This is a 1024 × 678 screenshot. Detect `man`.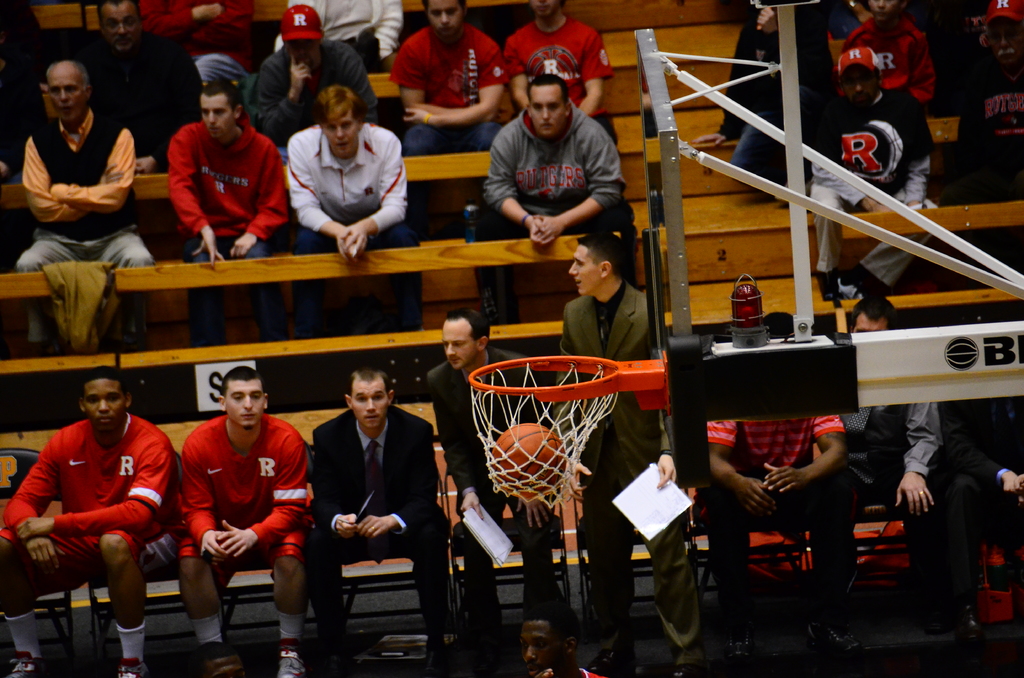
region(72, 0, 215, 181).
